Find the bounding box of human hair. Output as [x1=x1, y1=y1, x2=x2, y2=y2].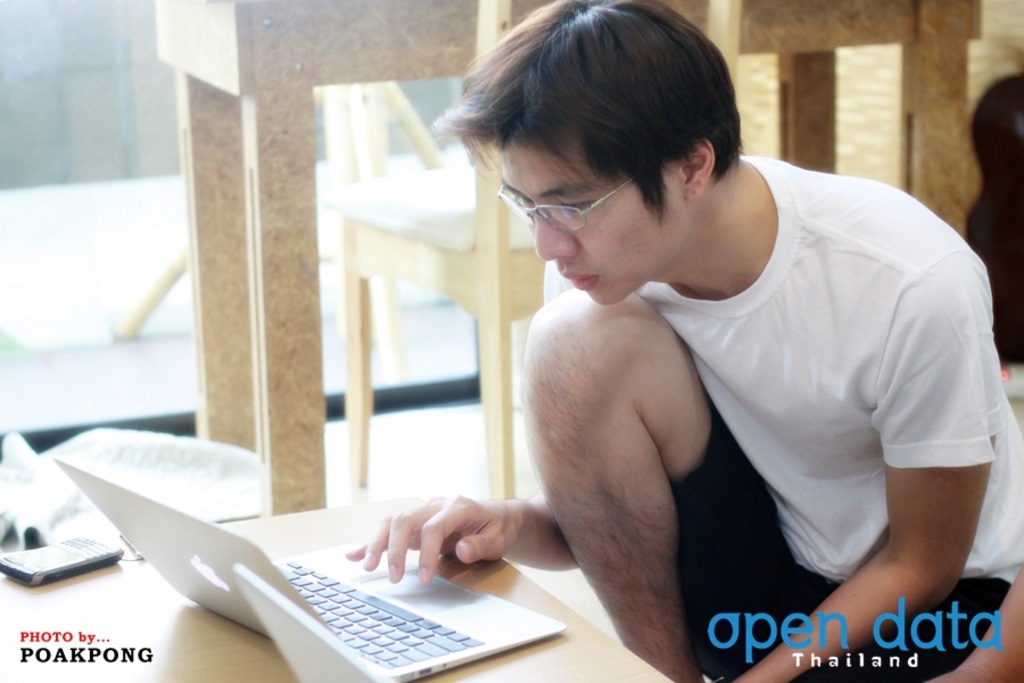
[x1=465, y1=0, x2=759, y2=265].
